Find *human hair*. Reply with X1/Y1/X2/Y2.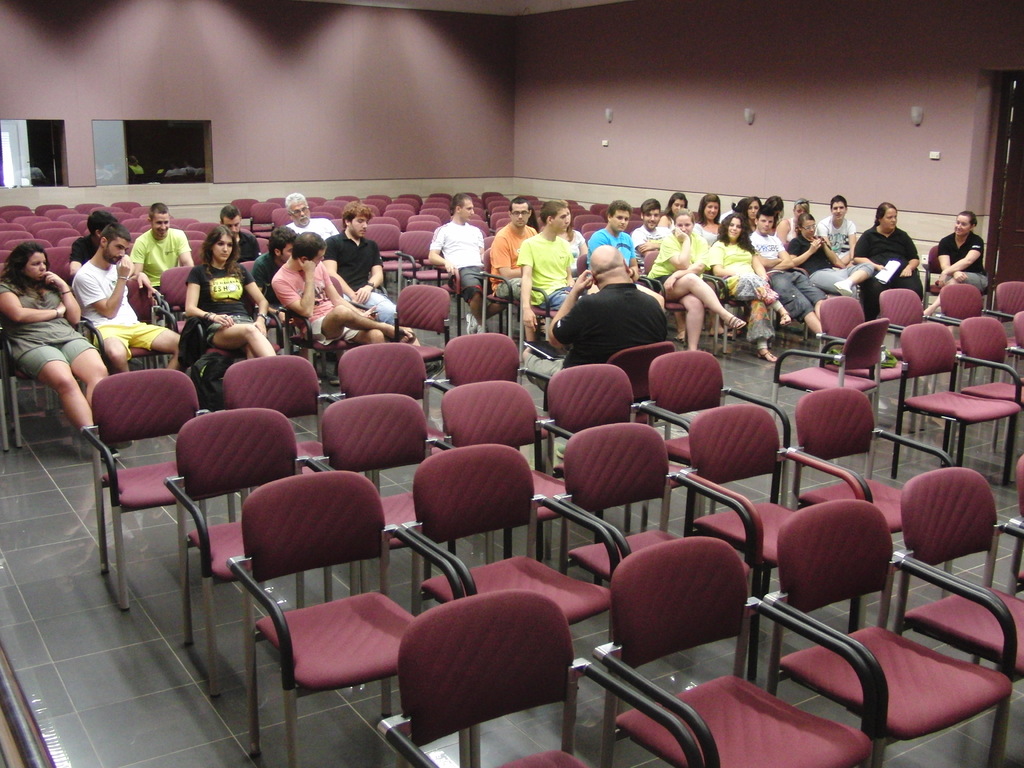
202/228/239/271.
